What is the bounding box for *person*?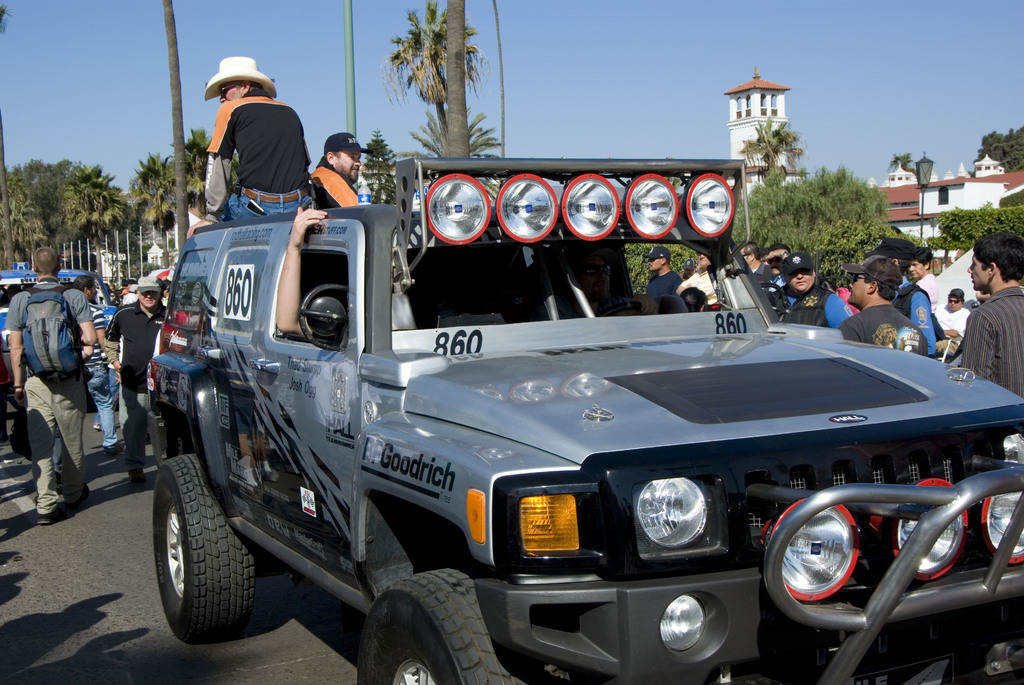
(901, 248, 944, 310).
